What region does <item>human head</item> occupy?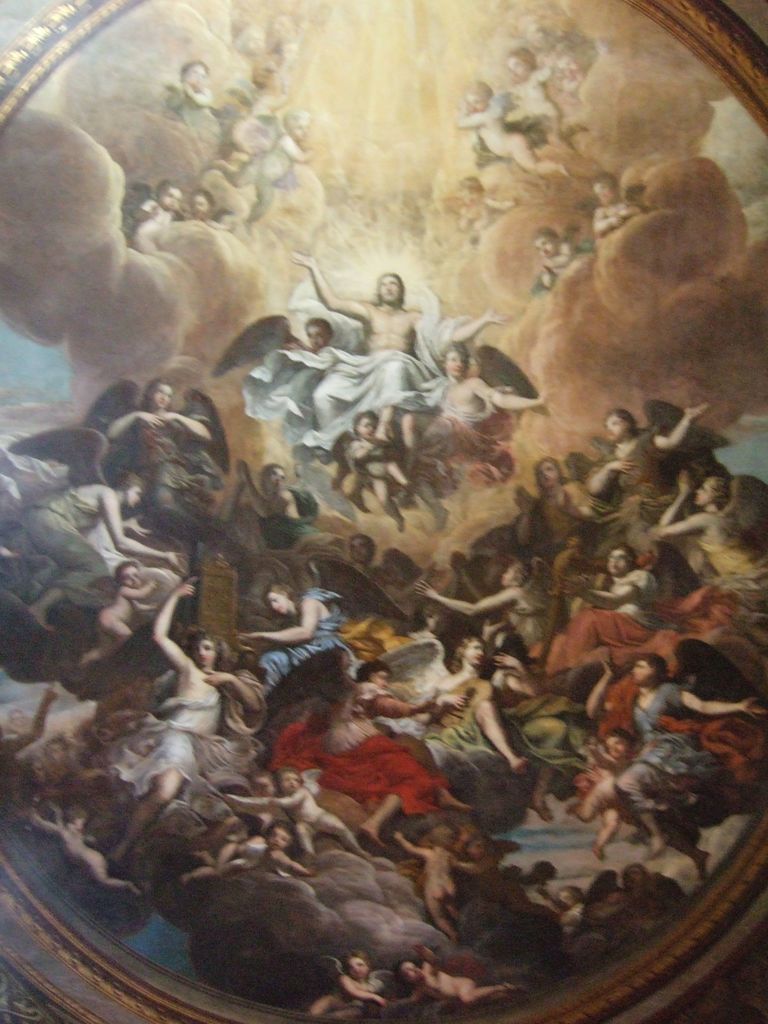
l=462, t=82, r=492, b=112.
